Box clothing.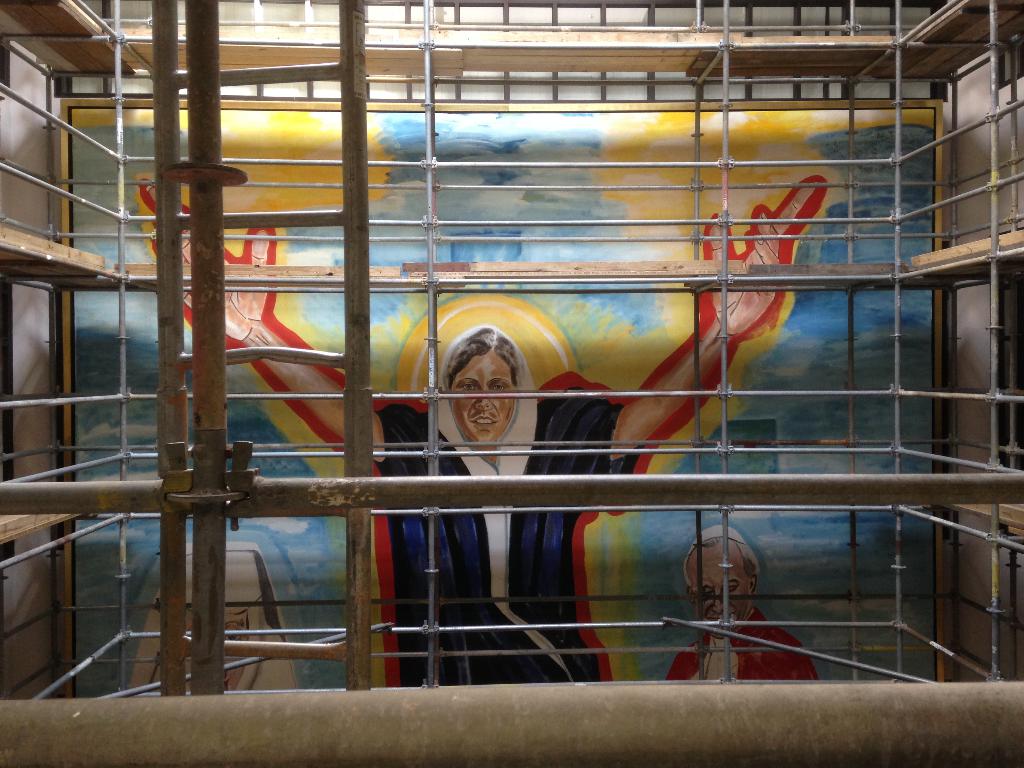
[668, 610, 817, 685].
